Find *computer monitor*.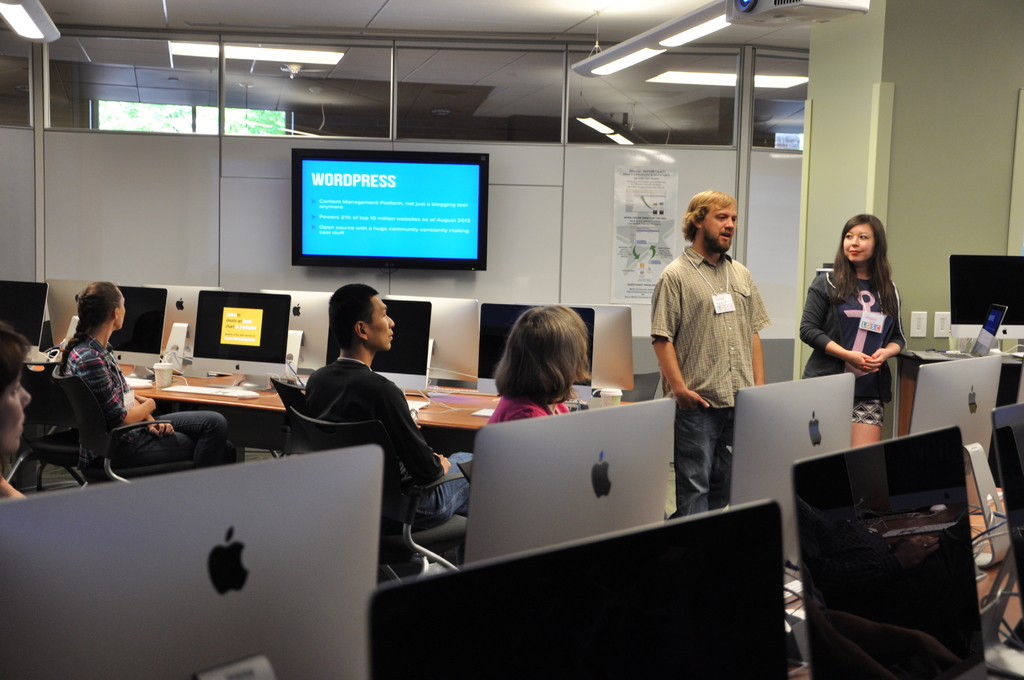
[289, 147, 488, 271].
